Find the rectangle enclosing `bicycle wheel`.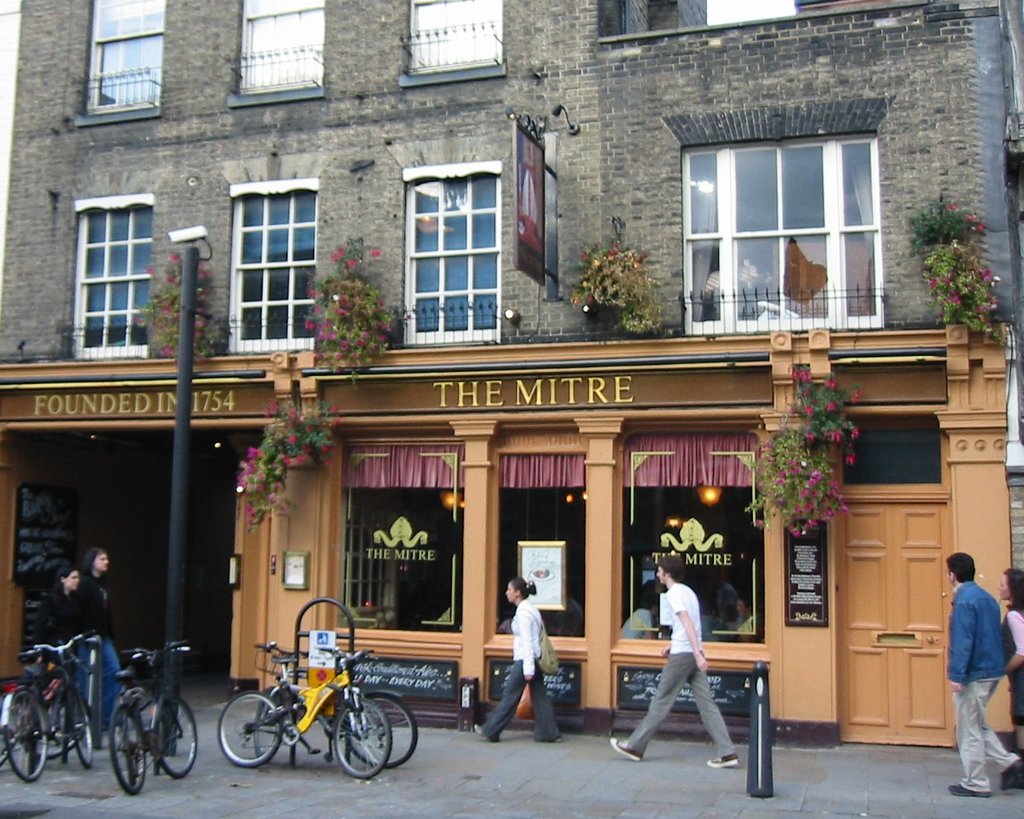
[155, 699, 198, 777].
